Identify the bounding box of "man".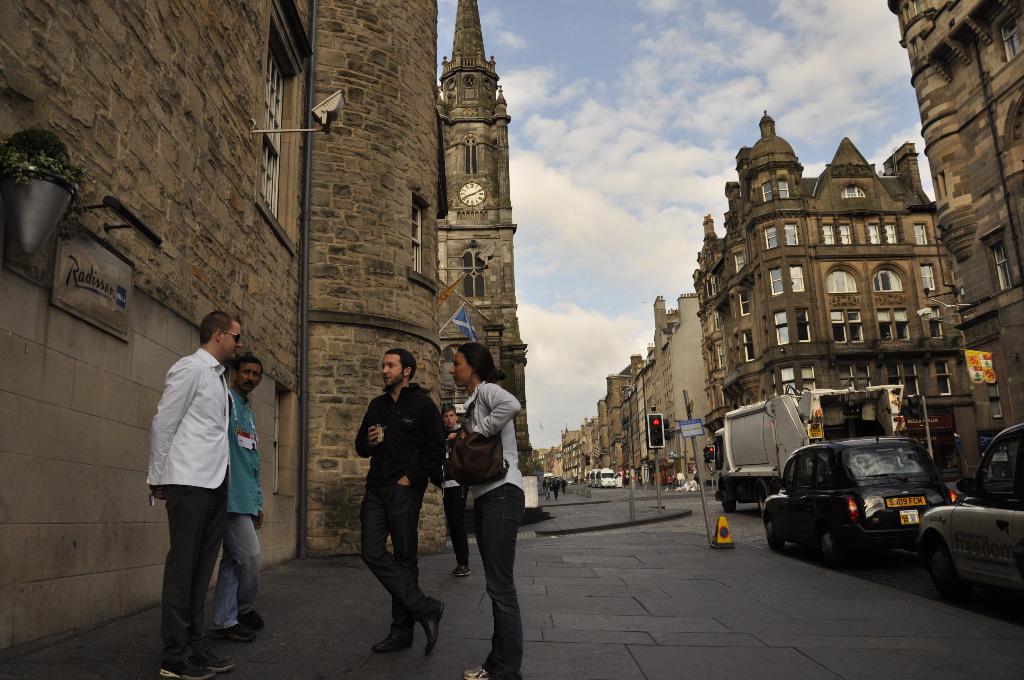
{"x1": 436, "y1": 407, "x2": 477, "y2": 576}.
